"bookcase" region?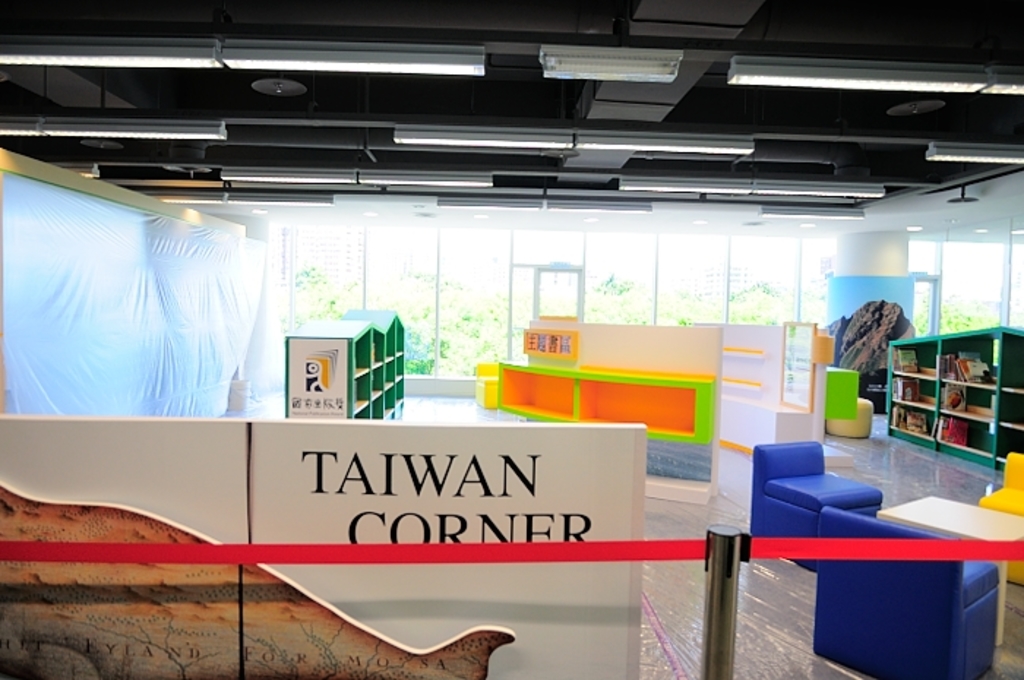
(left=882, top=328, right=1023, bottom=475)
